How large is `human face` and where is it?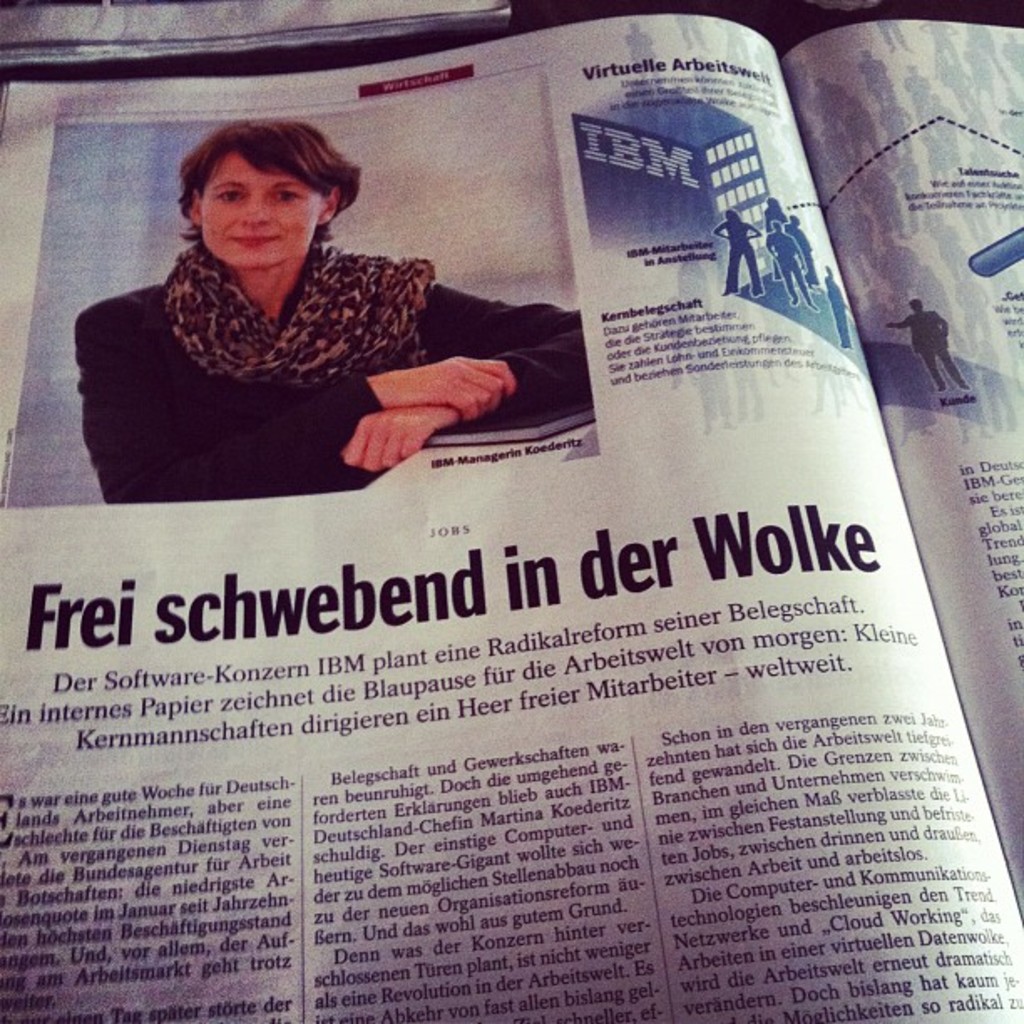
Bounding box: x1=199, y1=152, x2=315, y2=266.
